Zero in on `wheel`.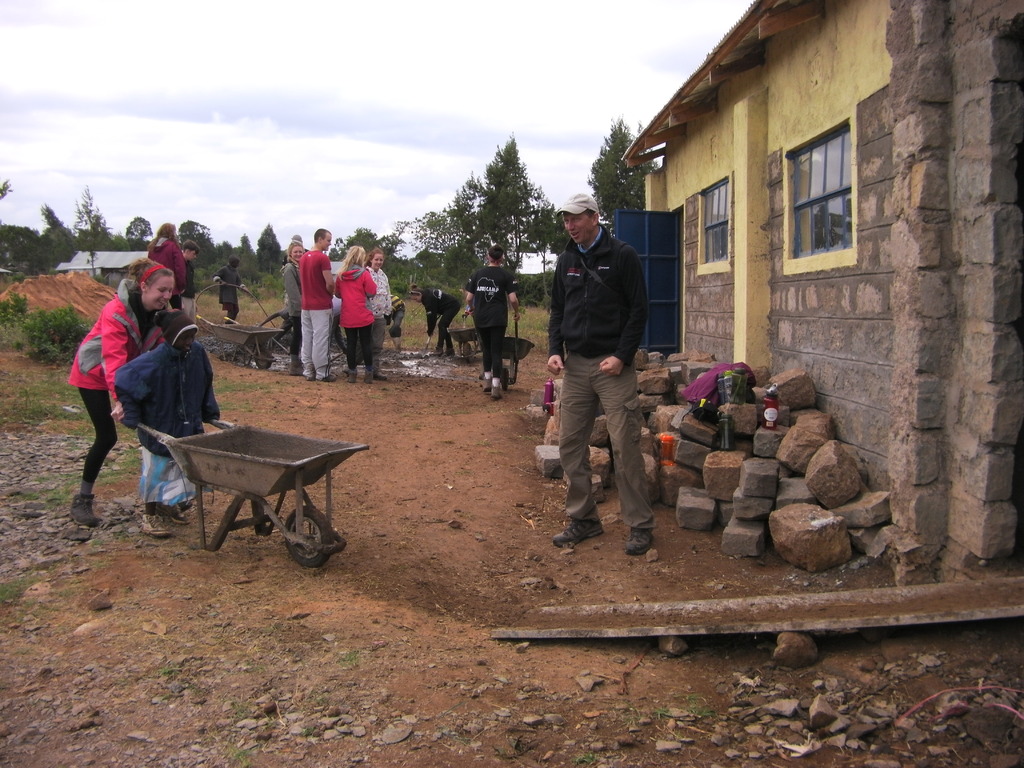
Zeroed in: (x1=252, y1=350, x2=273, y2=370).
